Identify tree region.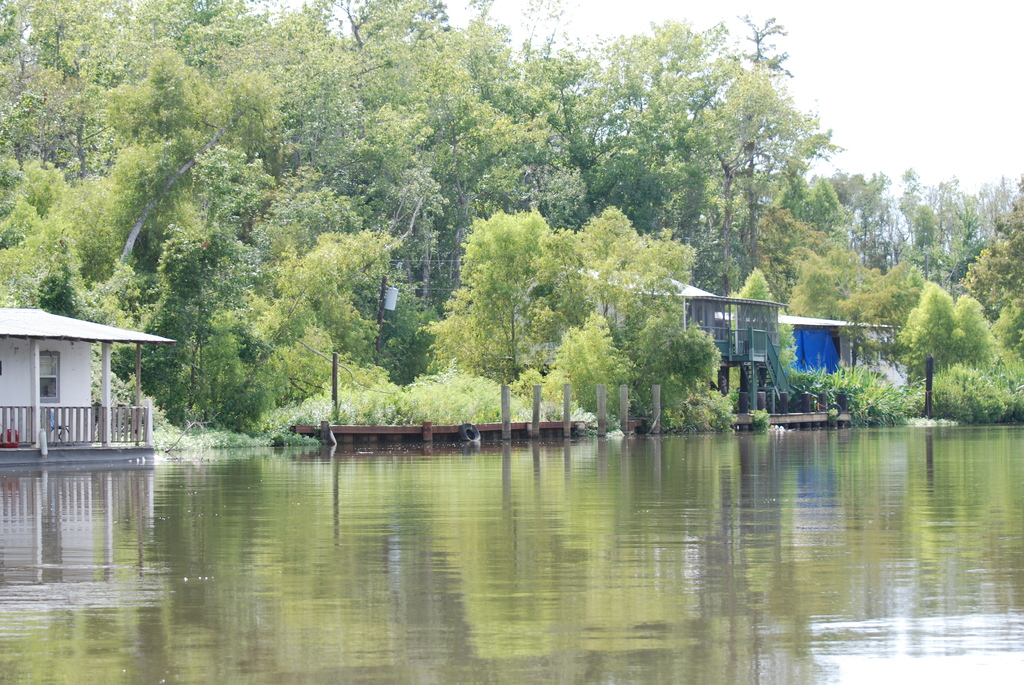
Region: [100, 0, 269, 134].
